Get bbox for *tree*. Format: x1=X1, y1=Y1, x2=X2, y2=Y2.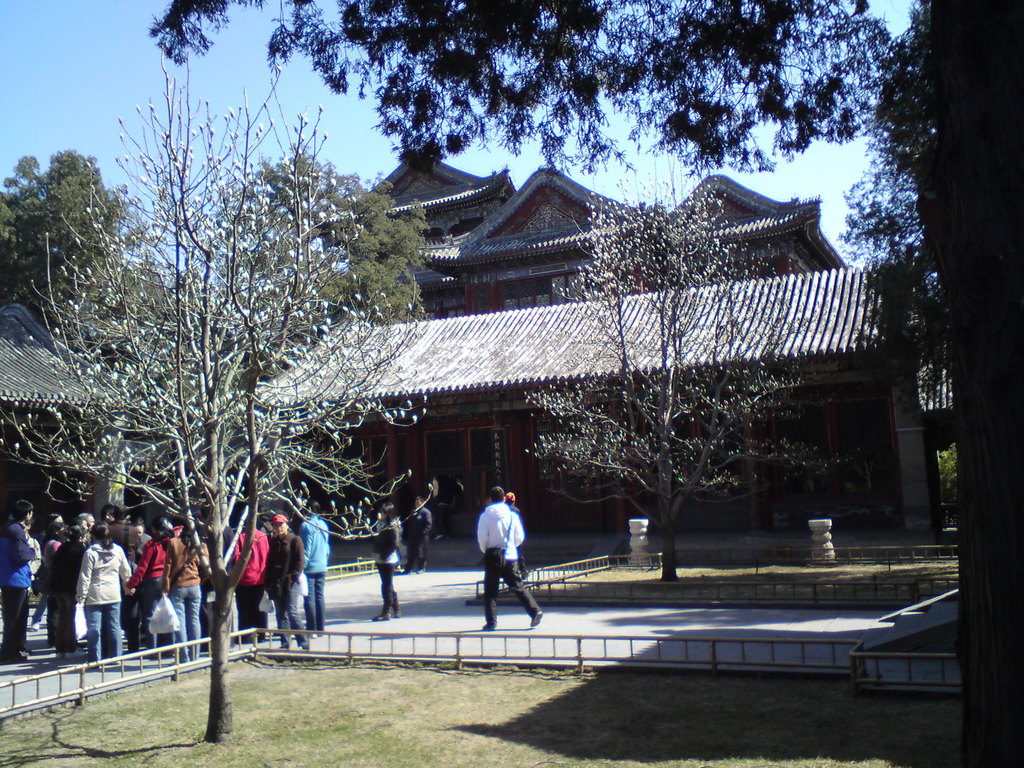
x1=508, y1=171, x2=808, y2=593.
